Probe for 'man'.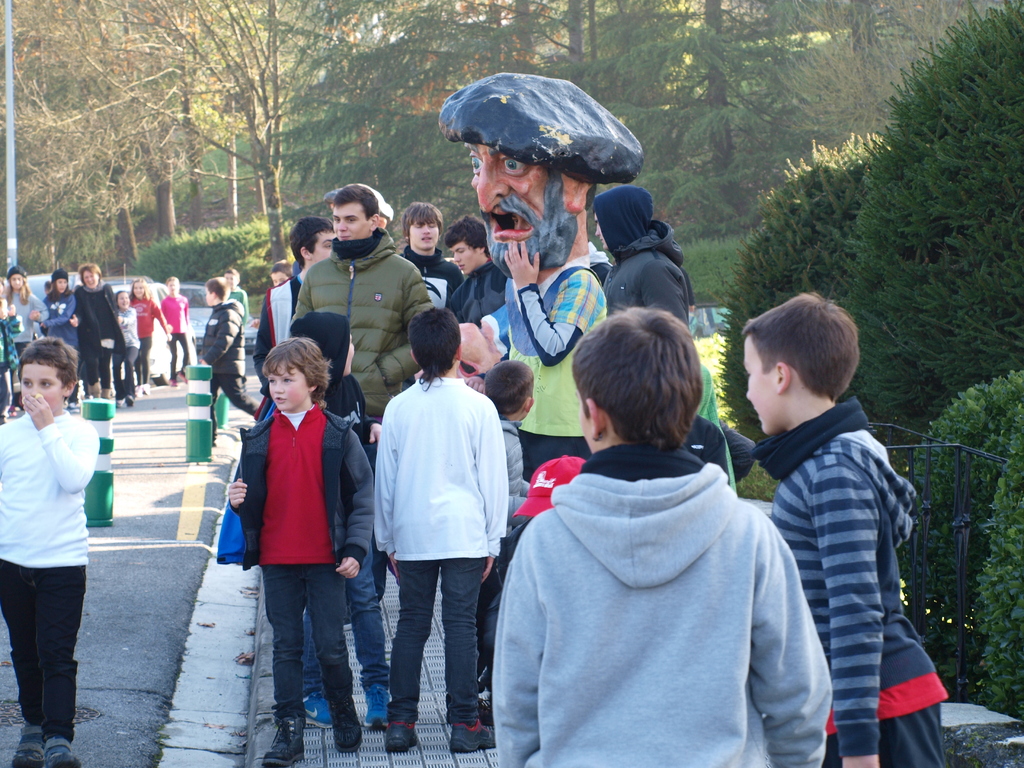
Probe result: box=[359, 337, 514, 729].
